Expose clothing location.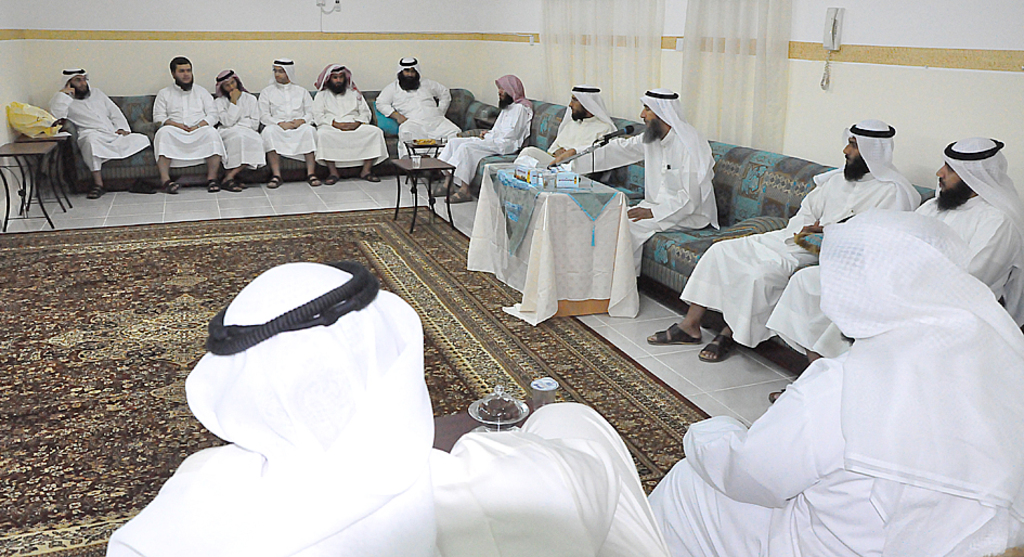
Exposed at select_region(563, 116, 723, 278).
